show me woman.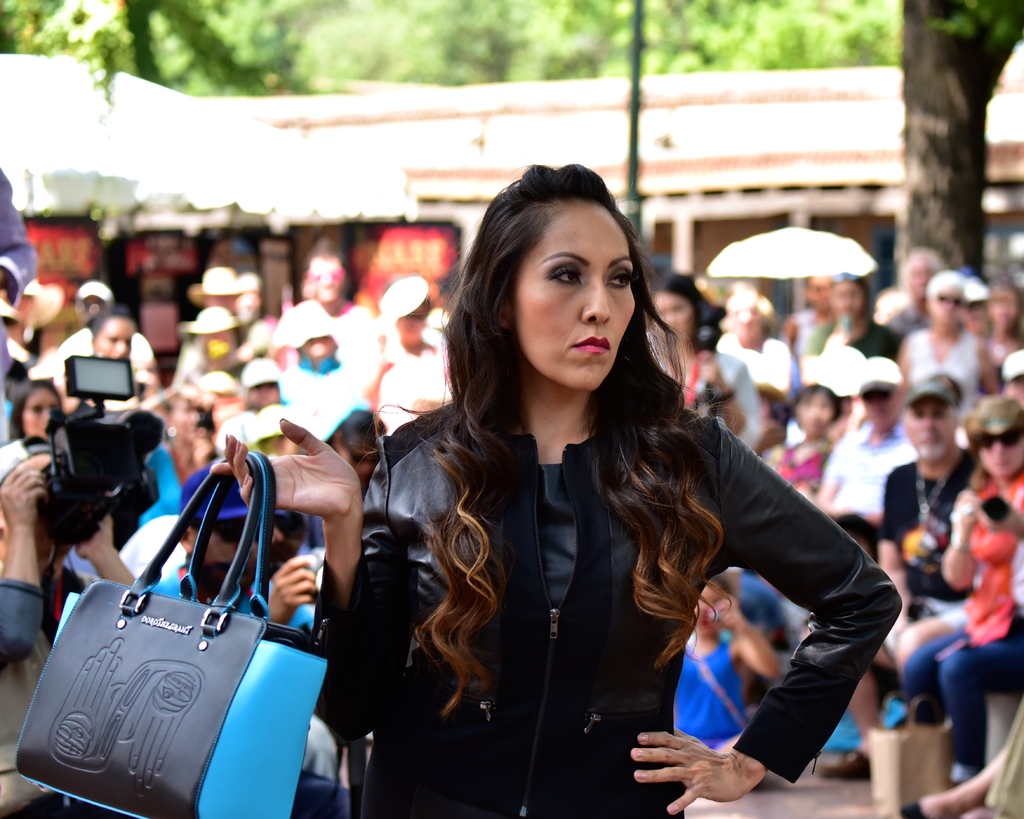
woman is here: 909,405,1023,792.
